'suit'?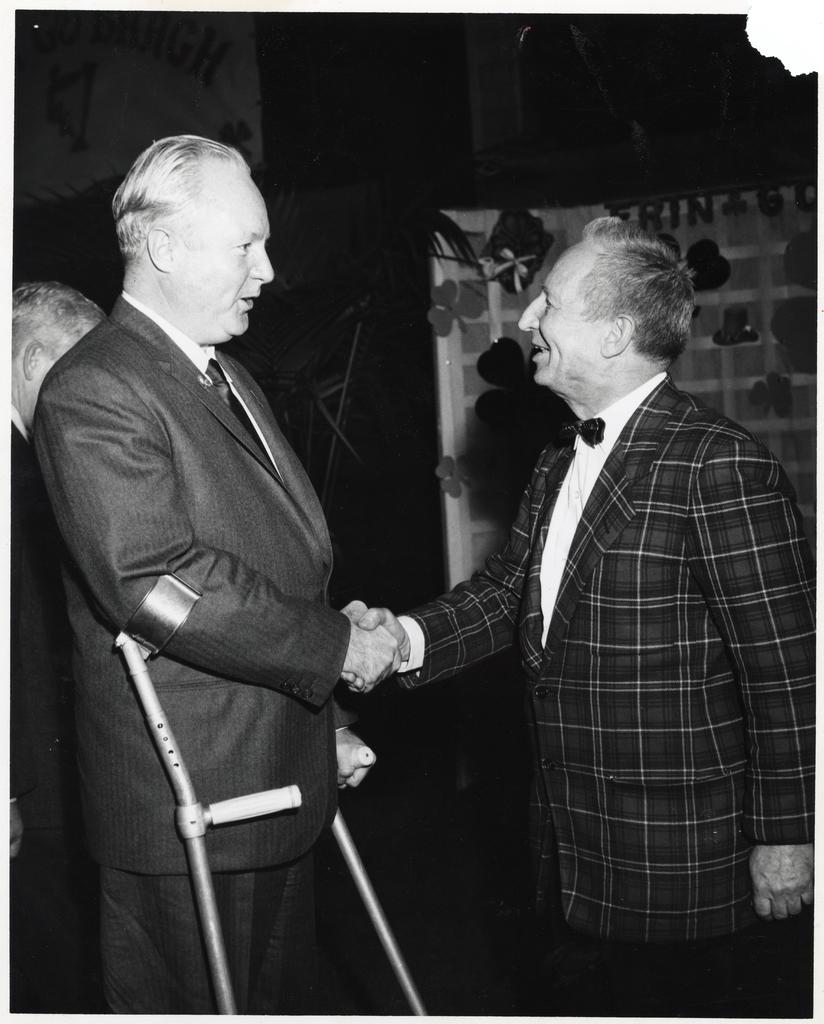
{"x1": 28, "y1": 290, "x2": 348, "y2": 1023}
